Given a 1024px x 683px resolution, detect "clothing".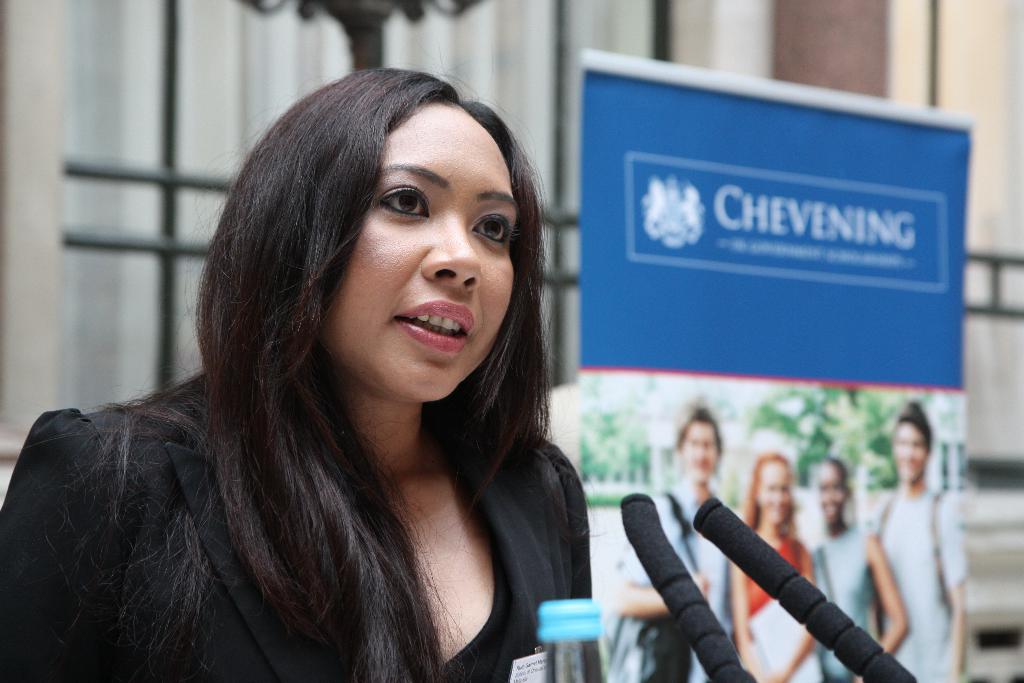
box(852, 488, 969, 682).
